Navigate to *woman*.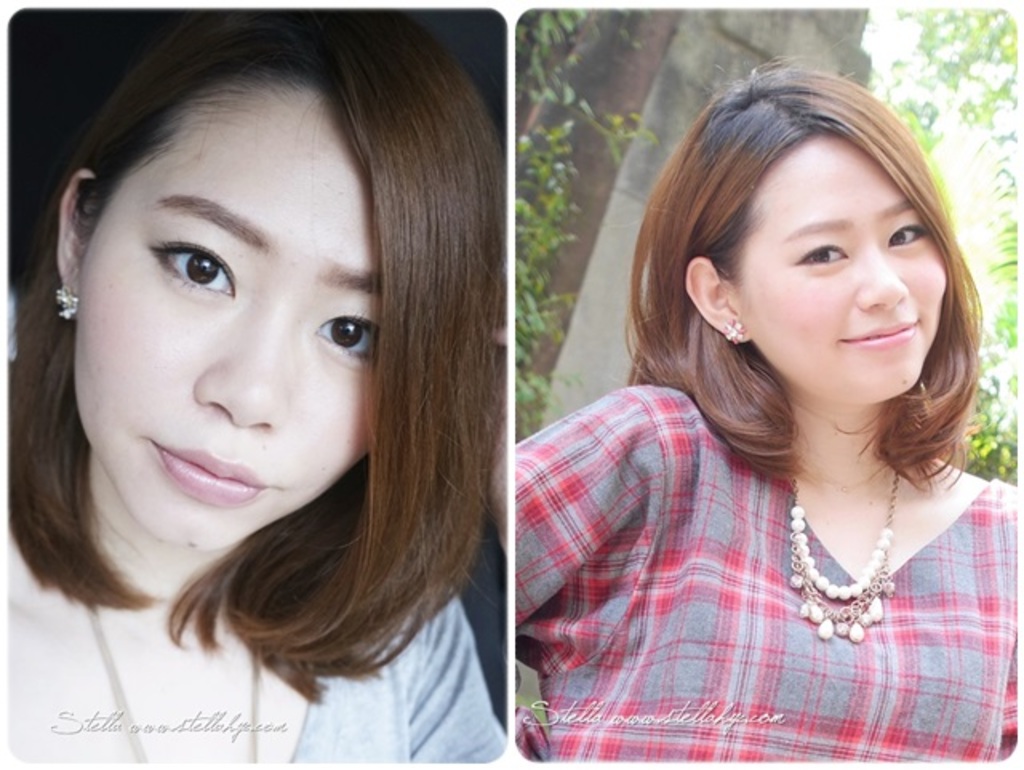
Navigation target: box(480, 62, 1011, 743).
